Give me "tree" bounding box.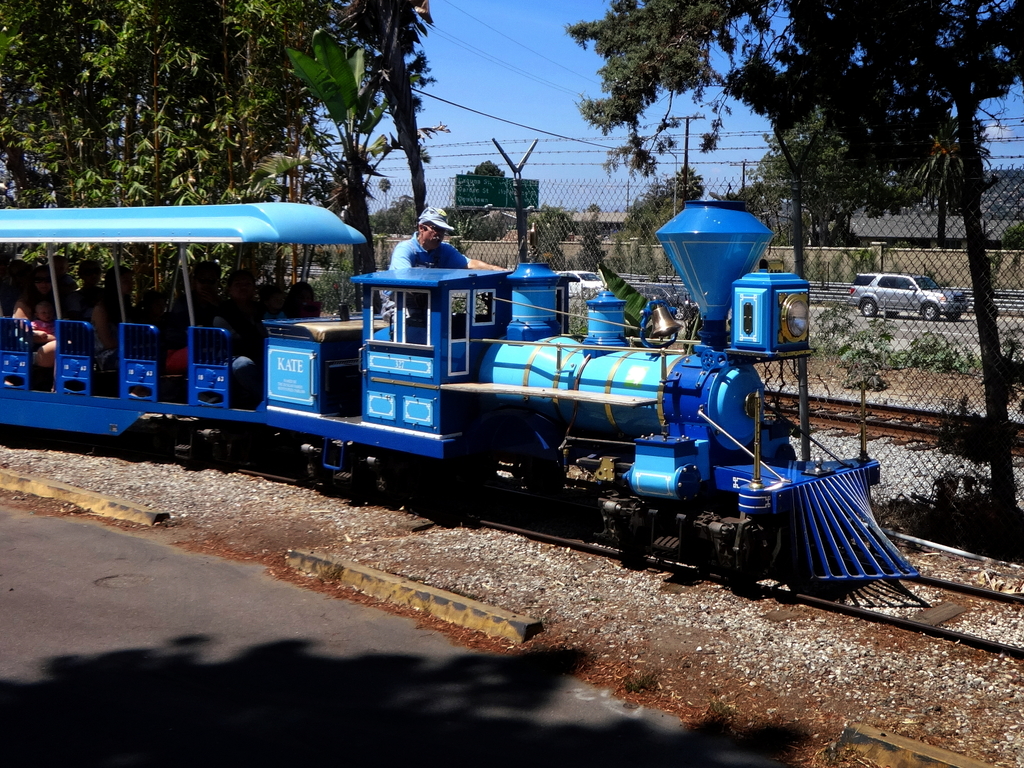
524/208/582/271.
